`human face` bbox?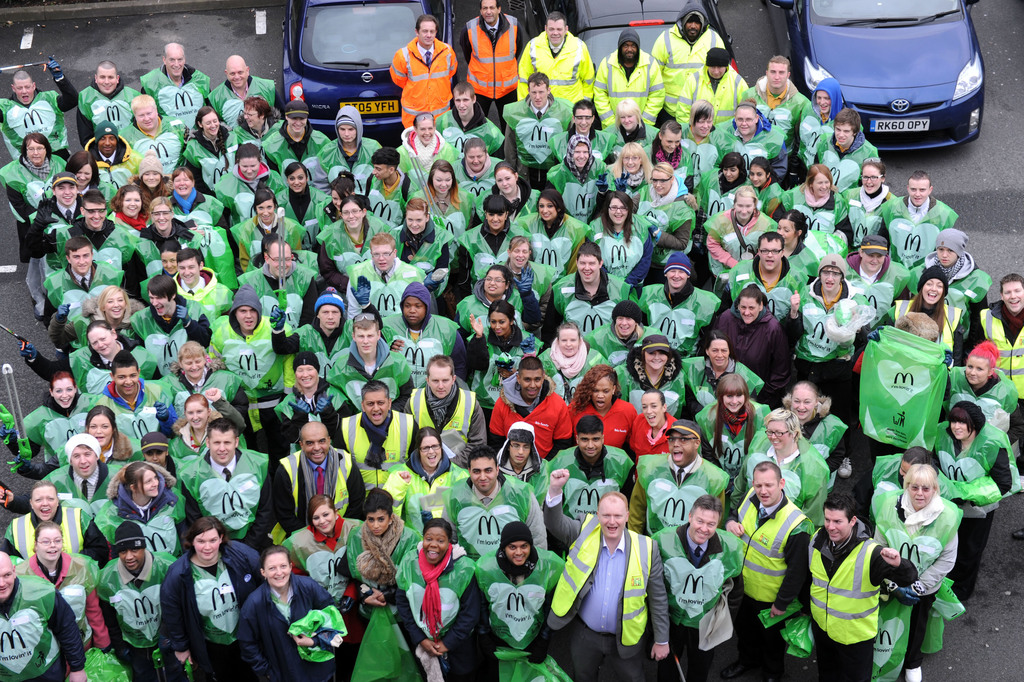
pyautogui.locateOnScreen(519, 369, 544, 399)
